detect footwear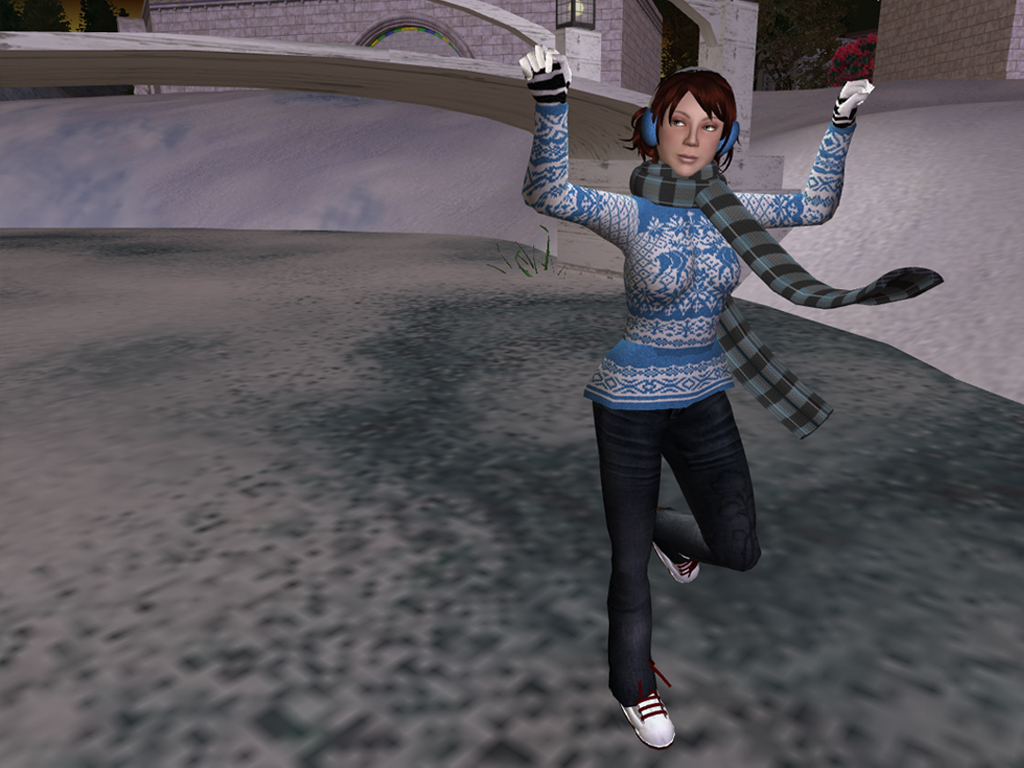
(x1=654, y1=541, x2=703, y2=583)
